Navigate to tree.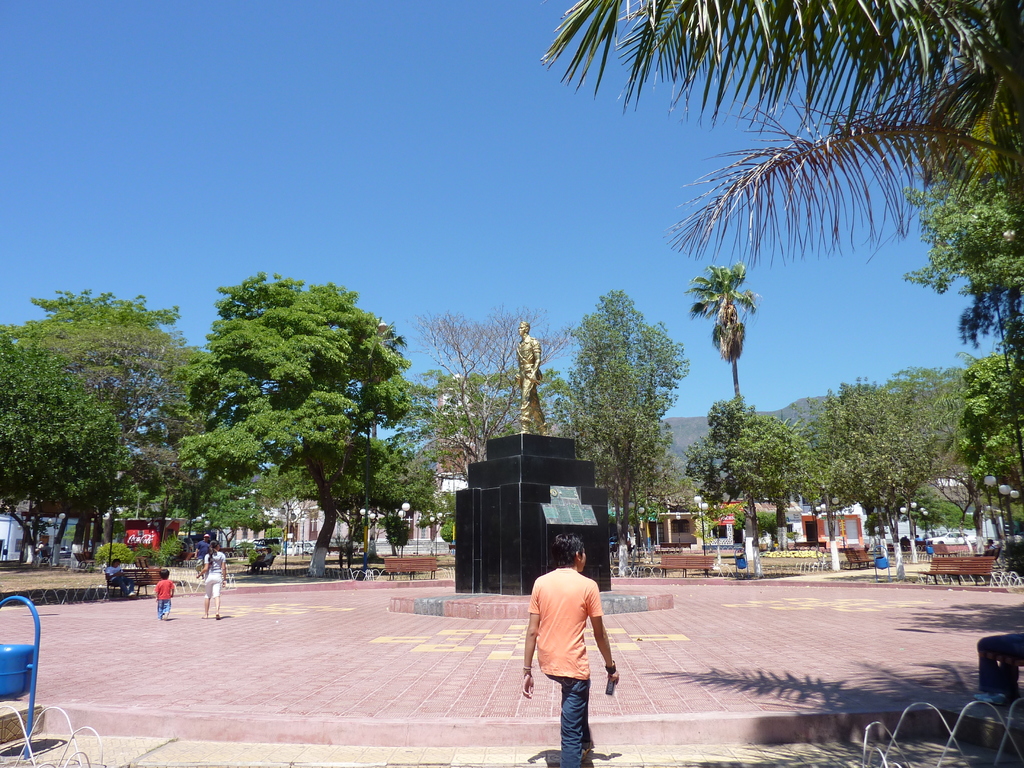
Navigation target: l=806, t=378, r=938, b=533.
